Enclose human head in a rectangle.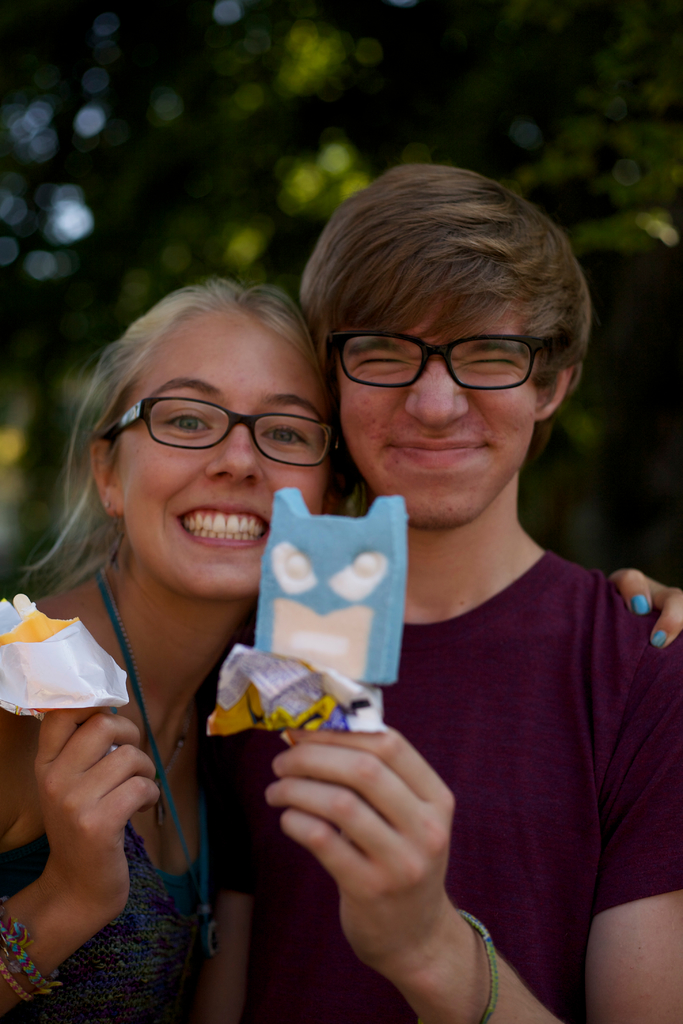
[300, 162, 597, 526].
